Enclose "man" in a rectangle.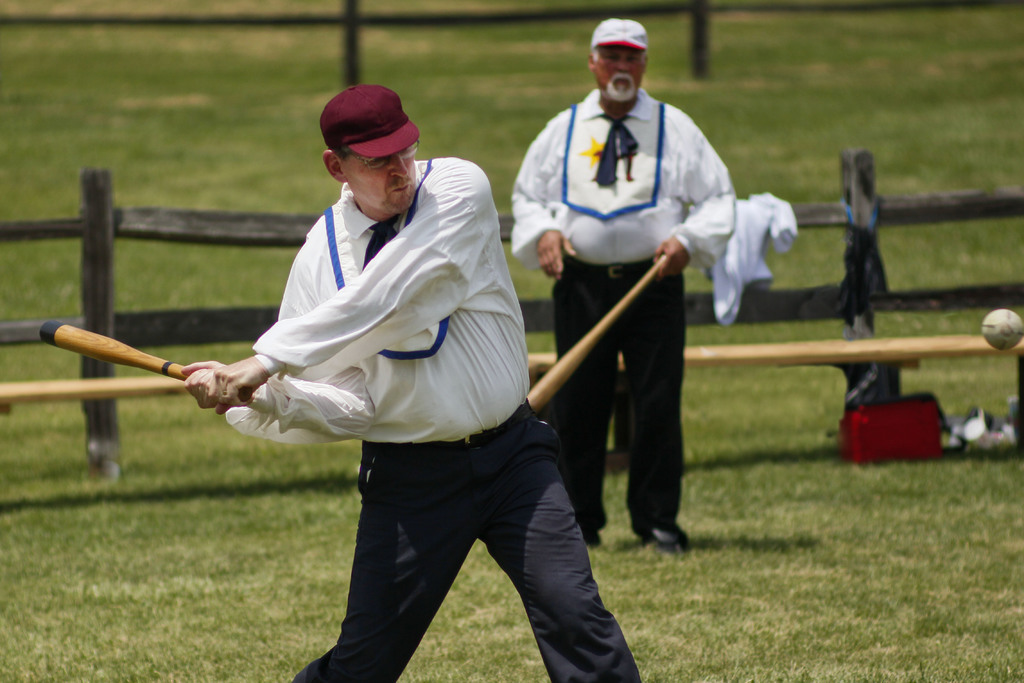
{"left": 120, "top": 88, "right": 632, "bottom": 665}.
